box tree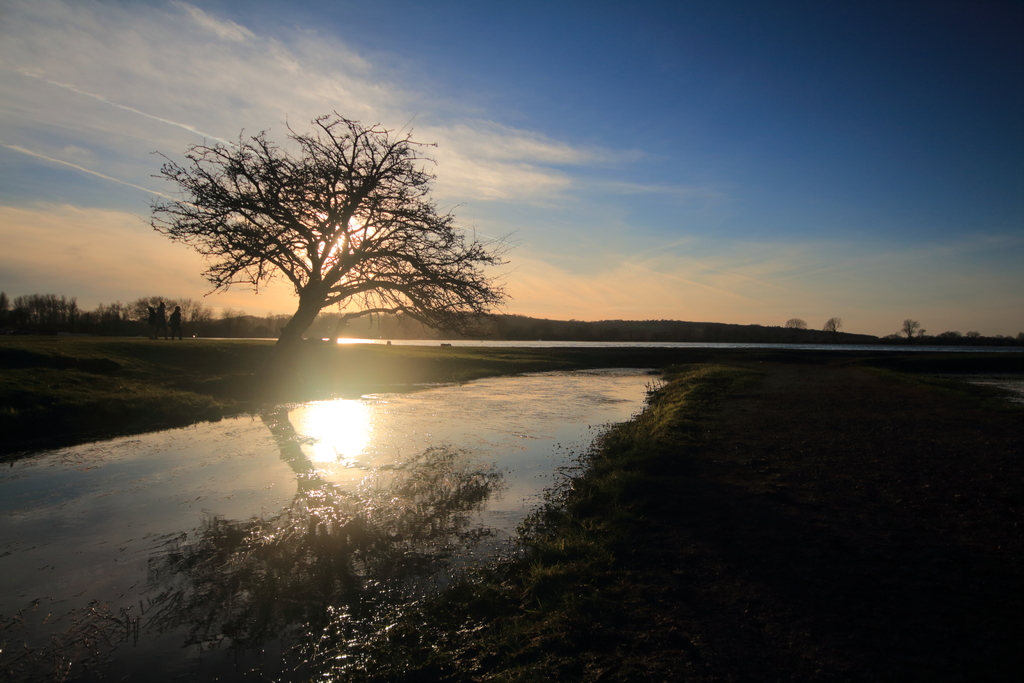
region(90, 294, 125, 323)
